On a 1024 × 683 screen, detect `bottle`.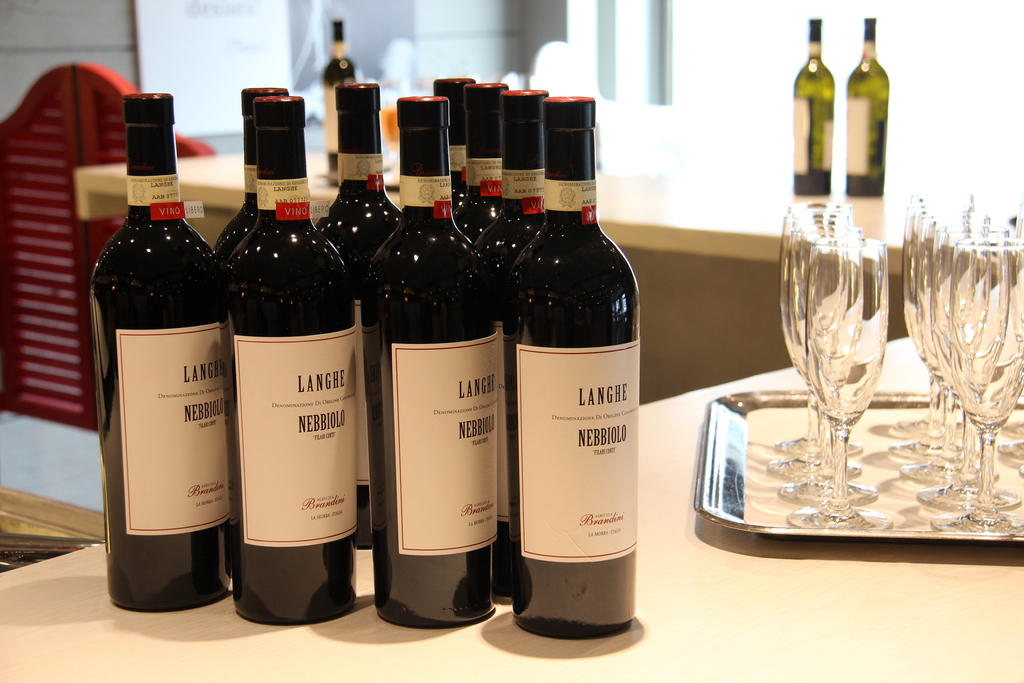
locate(229, 93, 359, 627).
